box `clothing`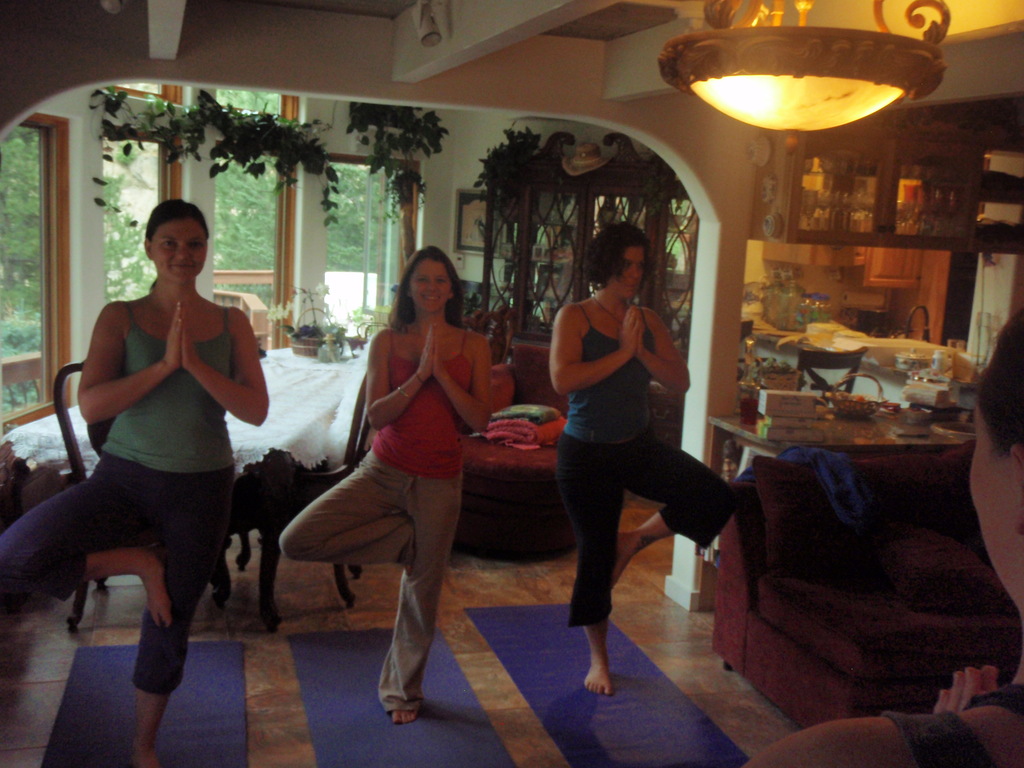
x1=548 y1=248 x2=709 y2=626
